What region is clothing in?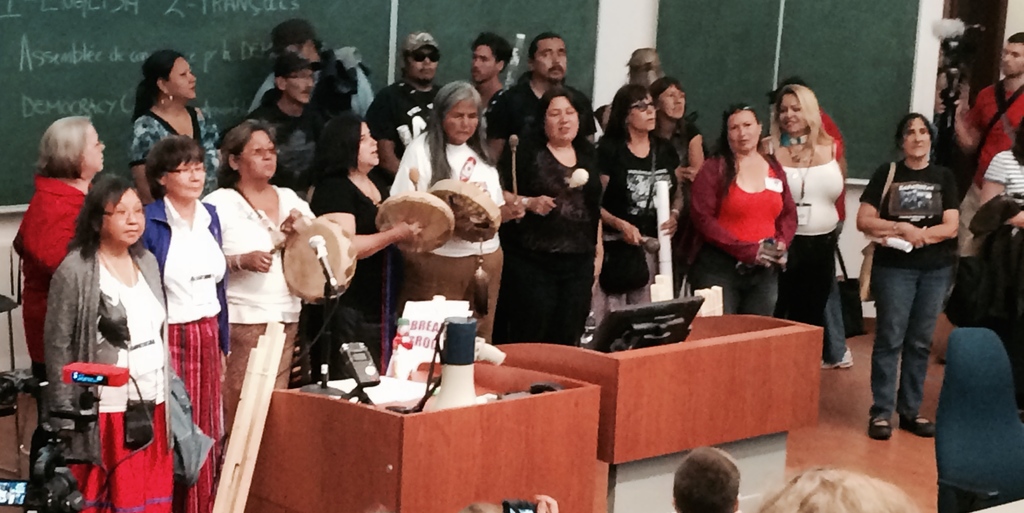
select_region(858, 97, 972, 435).
